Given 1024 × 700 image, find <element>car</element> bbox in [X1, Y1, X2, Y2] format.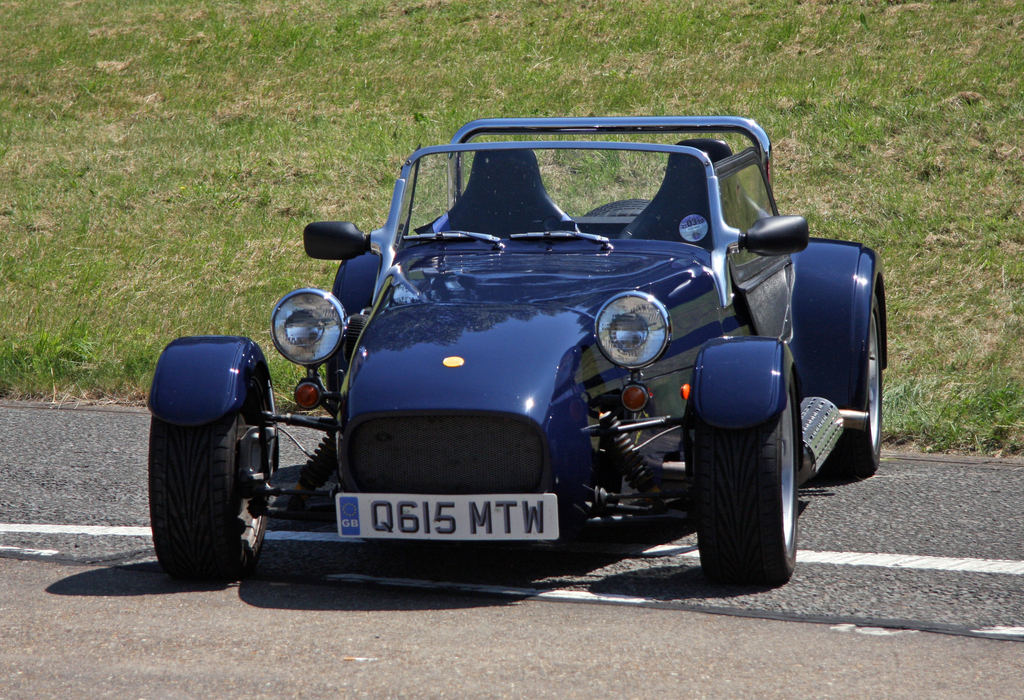
[145, 119, 886, 589].
